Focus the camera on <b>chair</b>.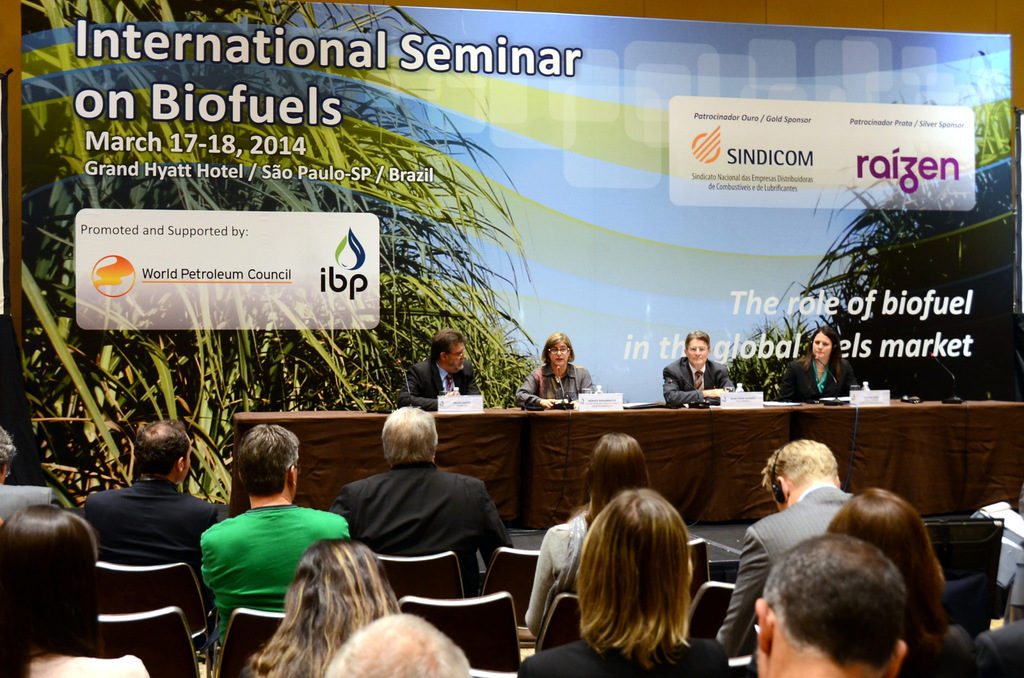
Focus region: 686 583 756 677.
